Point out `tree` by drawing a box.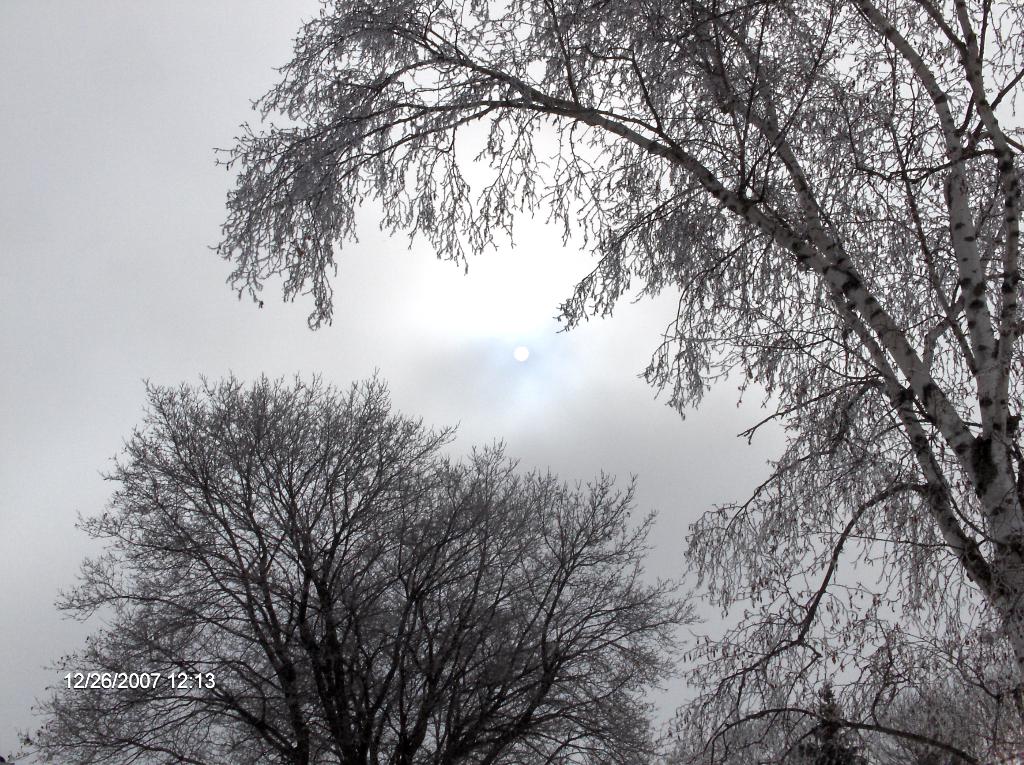
{"x1": 211, "y1": 0, "x2": 1023, "y2": 764}.
